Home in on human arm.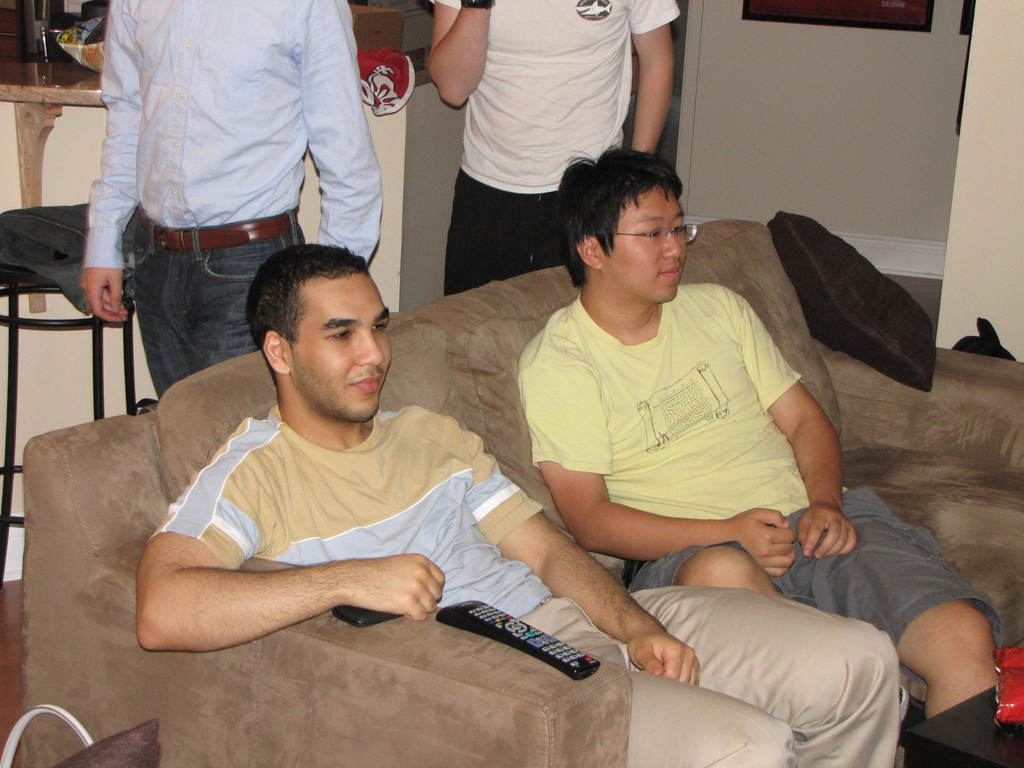
Homed in at region(70, 0, 145, 324).
